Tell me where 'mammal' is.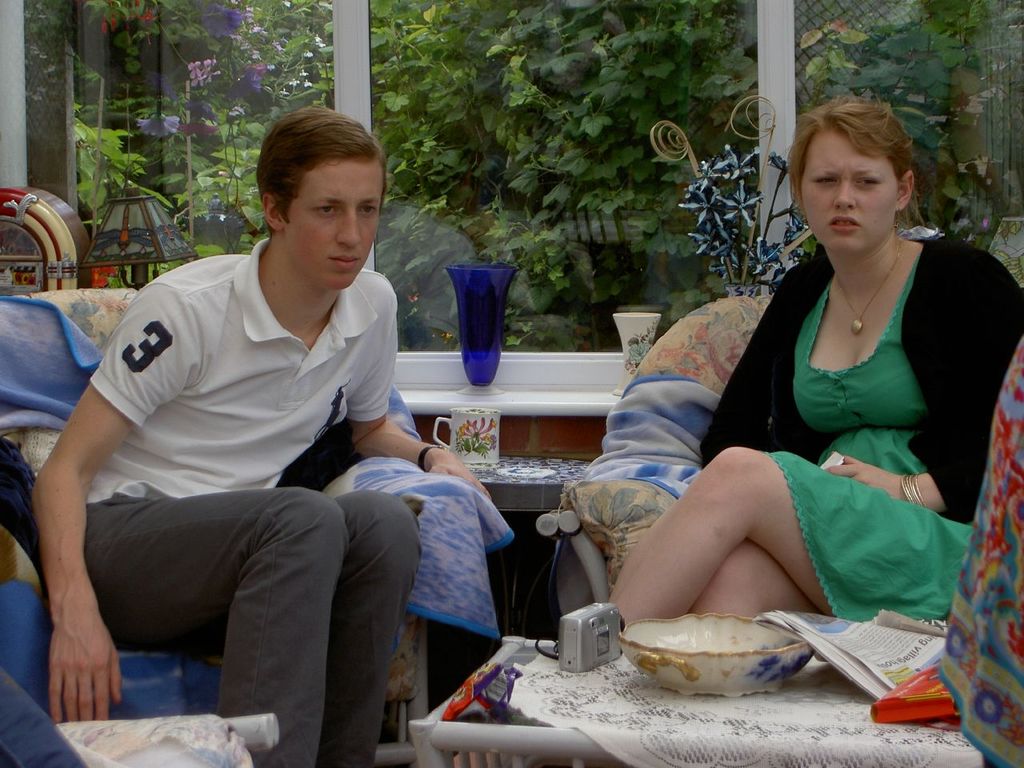
'mammal' is at 38, 167, 462, 714.
